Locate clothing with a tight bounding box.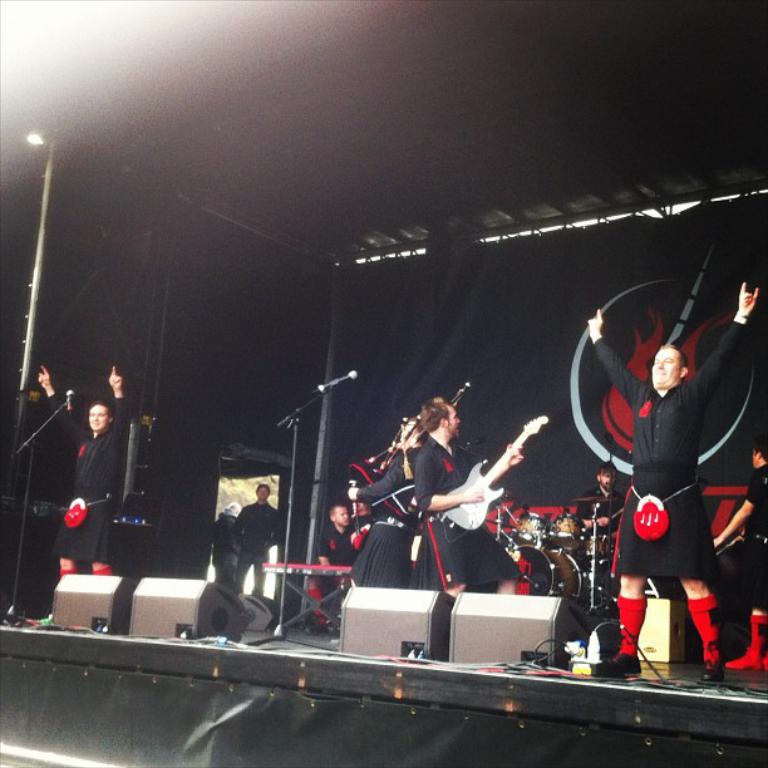
410:435:520:589.
